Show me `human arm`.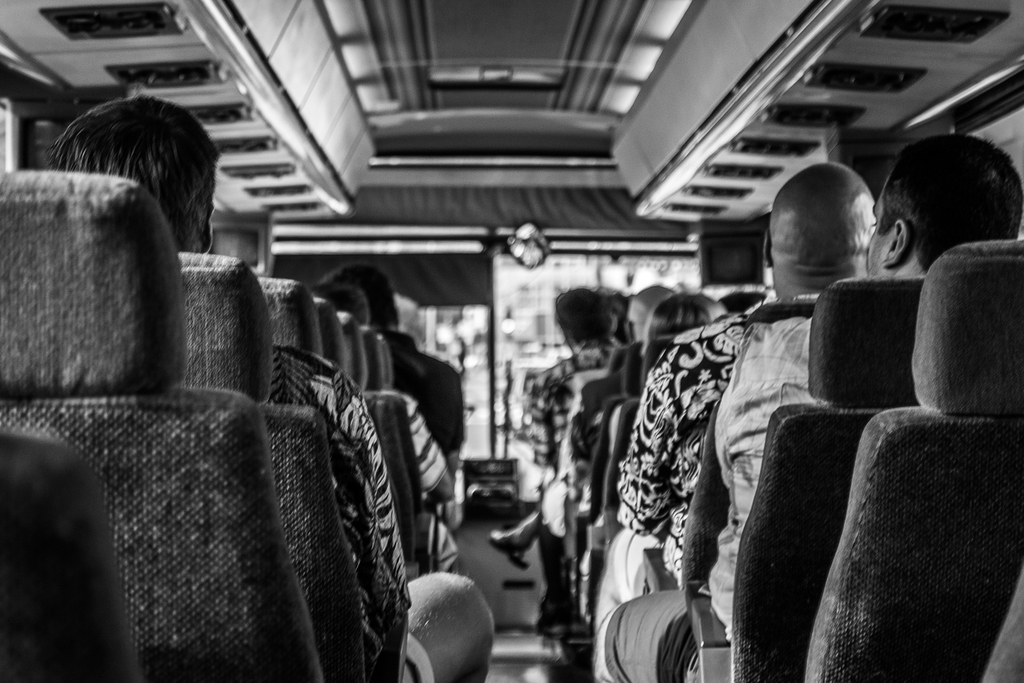
`human arm` is here: <region>337, 373, 415, 682</region>.
